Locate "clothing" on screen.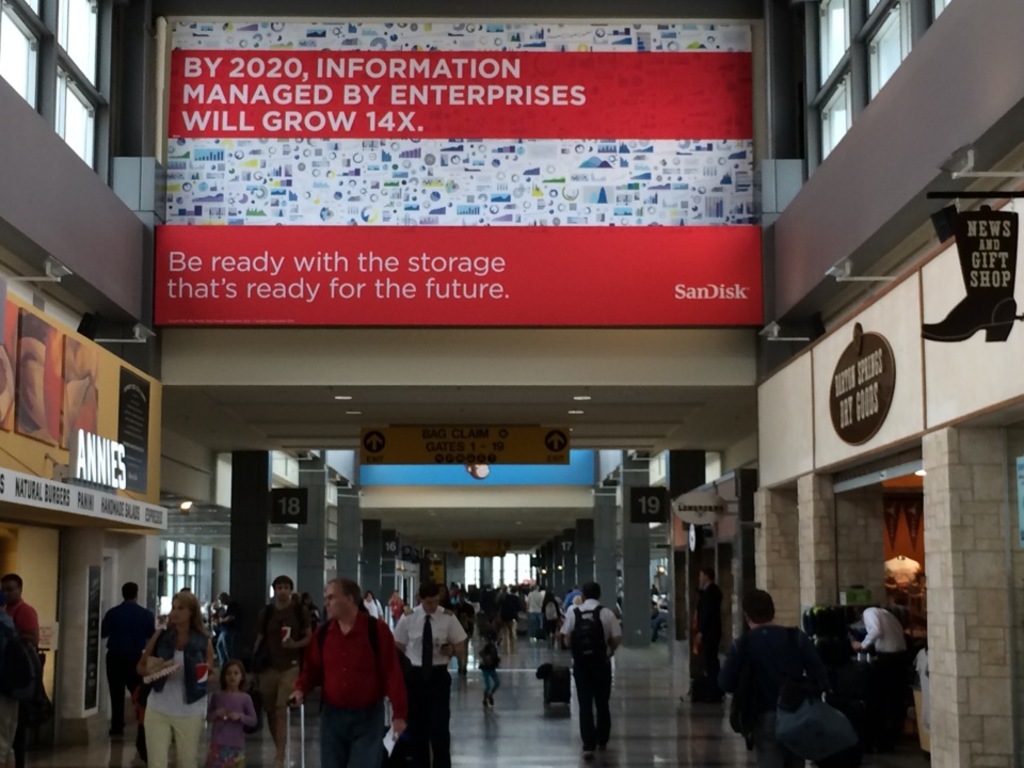
On screen at region(251, 594, 305, 756).
